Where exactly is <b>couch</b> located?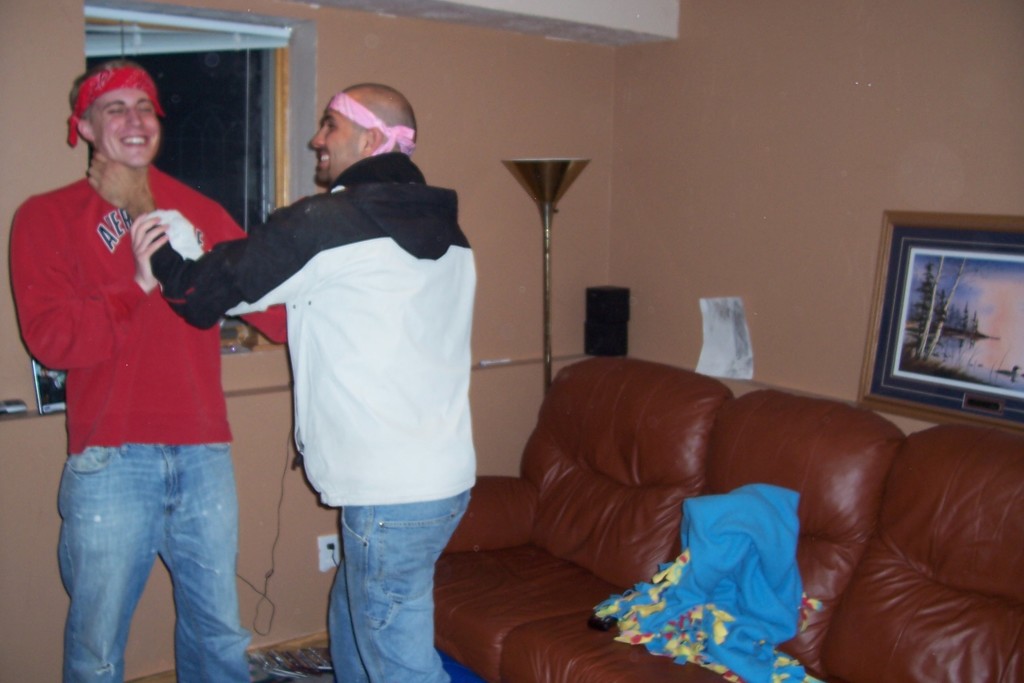
Its bounding box is [435,358,1023,682].
